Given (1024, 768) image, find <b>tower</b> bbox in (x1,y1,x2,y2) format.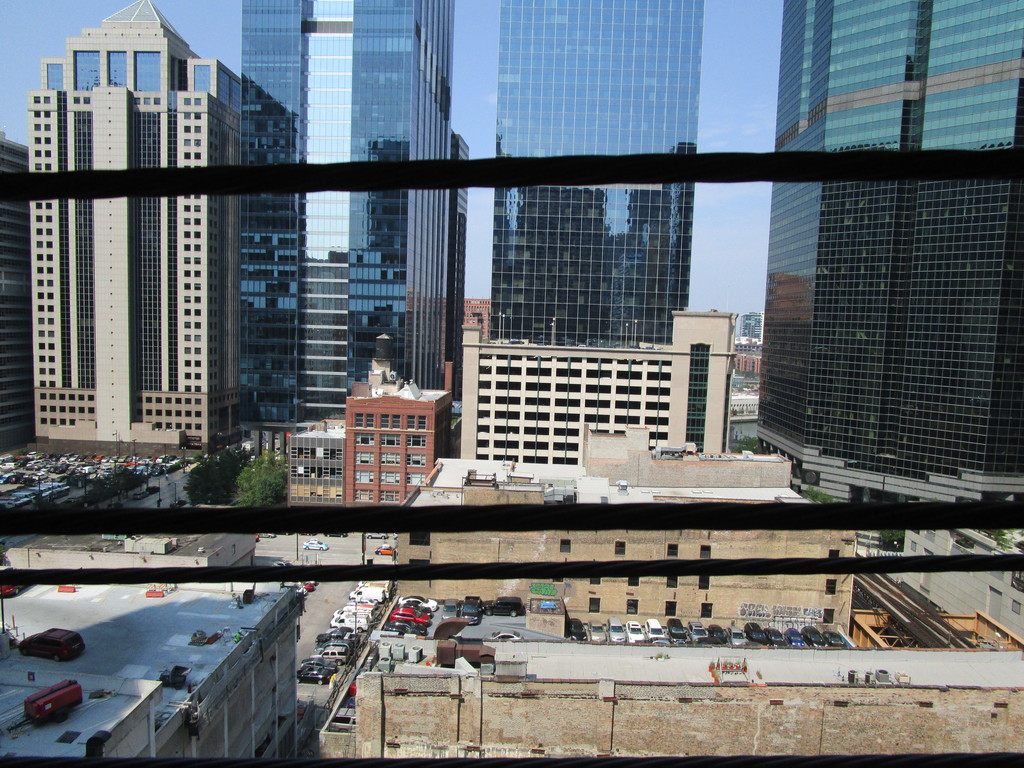
(755,0,1023,563).
